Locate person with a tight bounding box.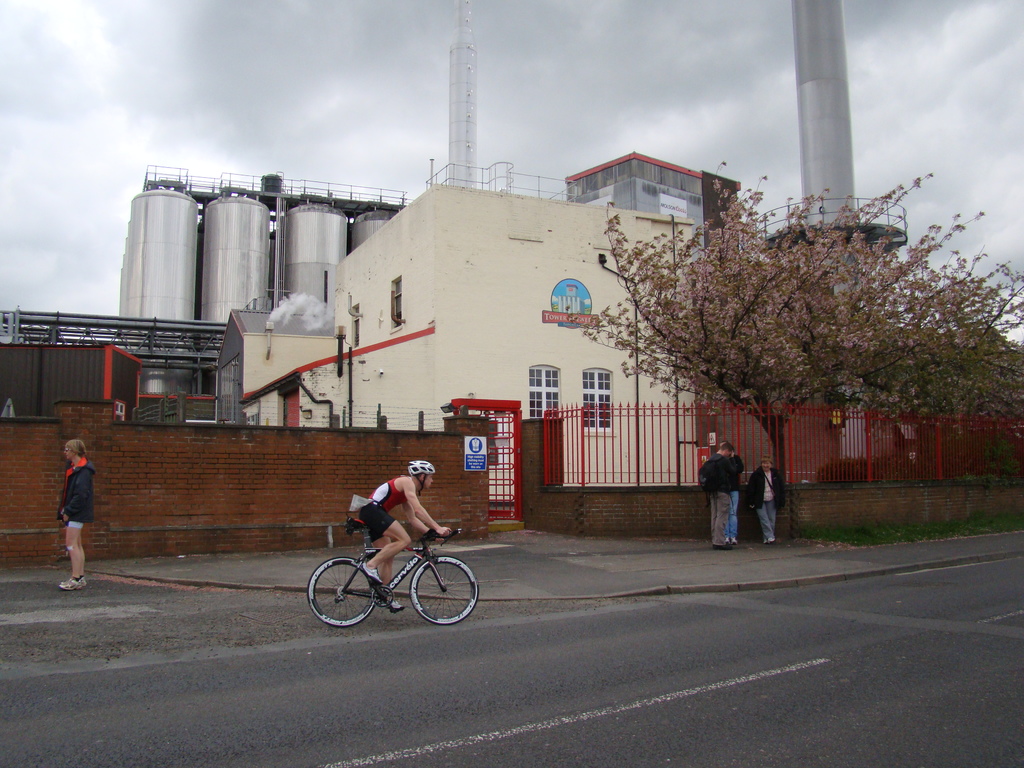
{"left": 55, "top": 435, "right": 93, "bottom": 596}.
